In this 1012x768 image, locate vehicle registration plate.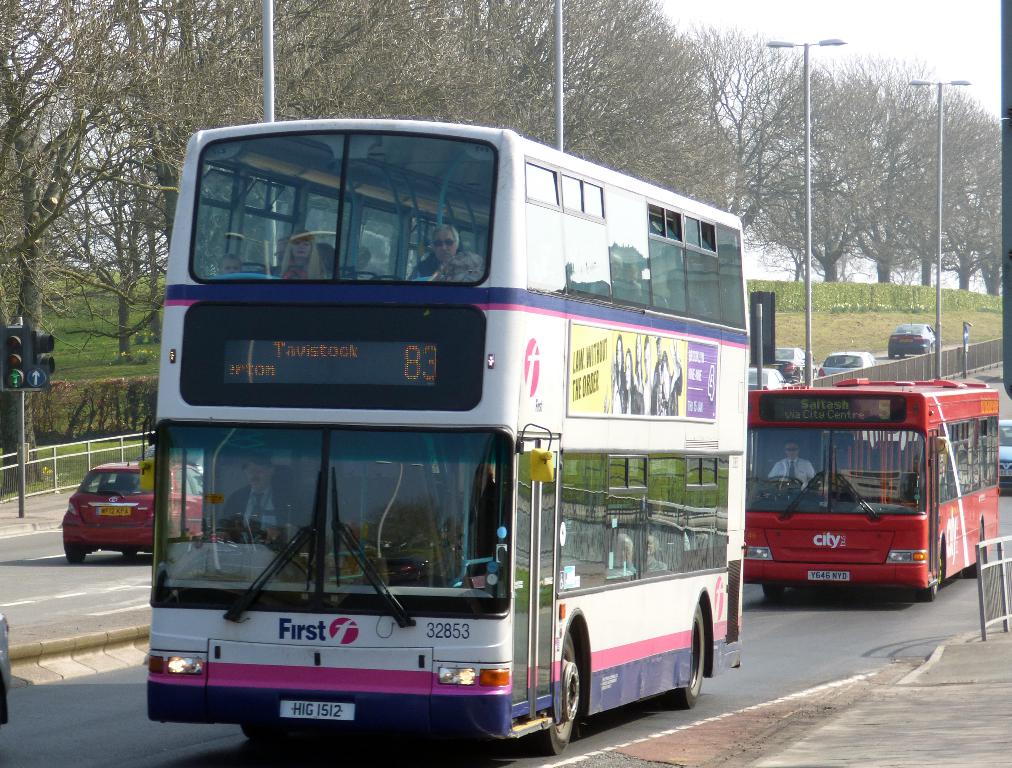
Bounding box: (806,568,850,585).
